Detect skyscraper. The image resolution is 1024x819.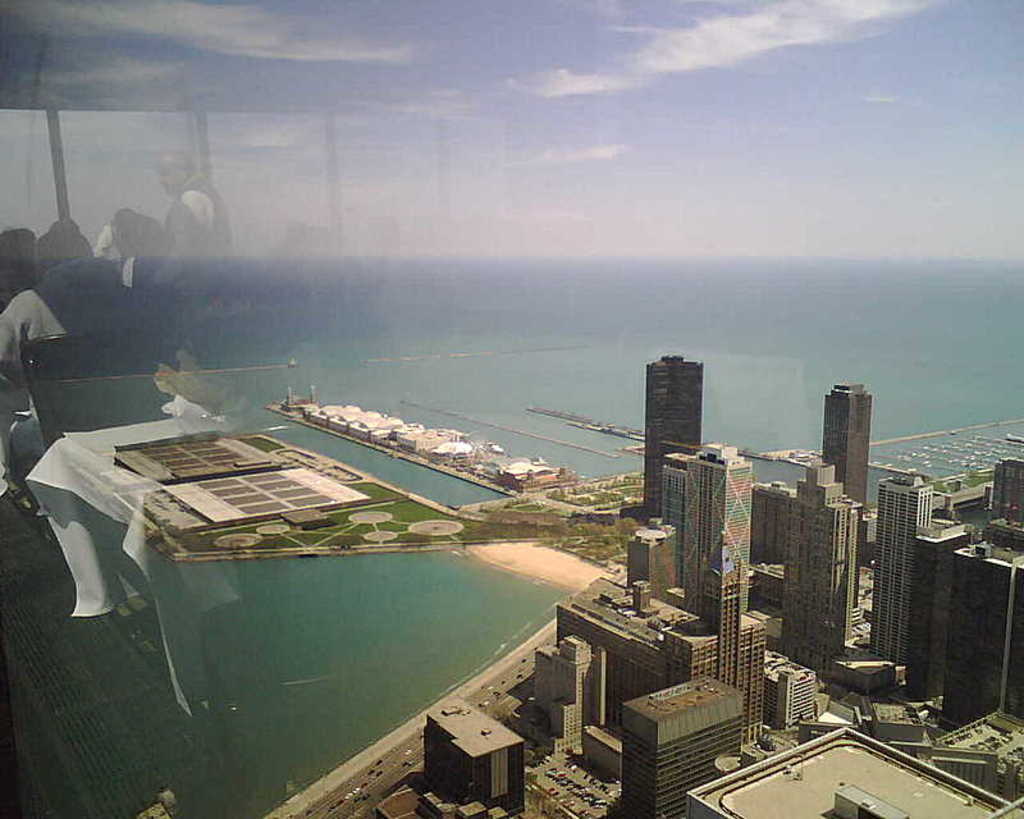
<bbox>411, 692, 531, 818</bbox>.
